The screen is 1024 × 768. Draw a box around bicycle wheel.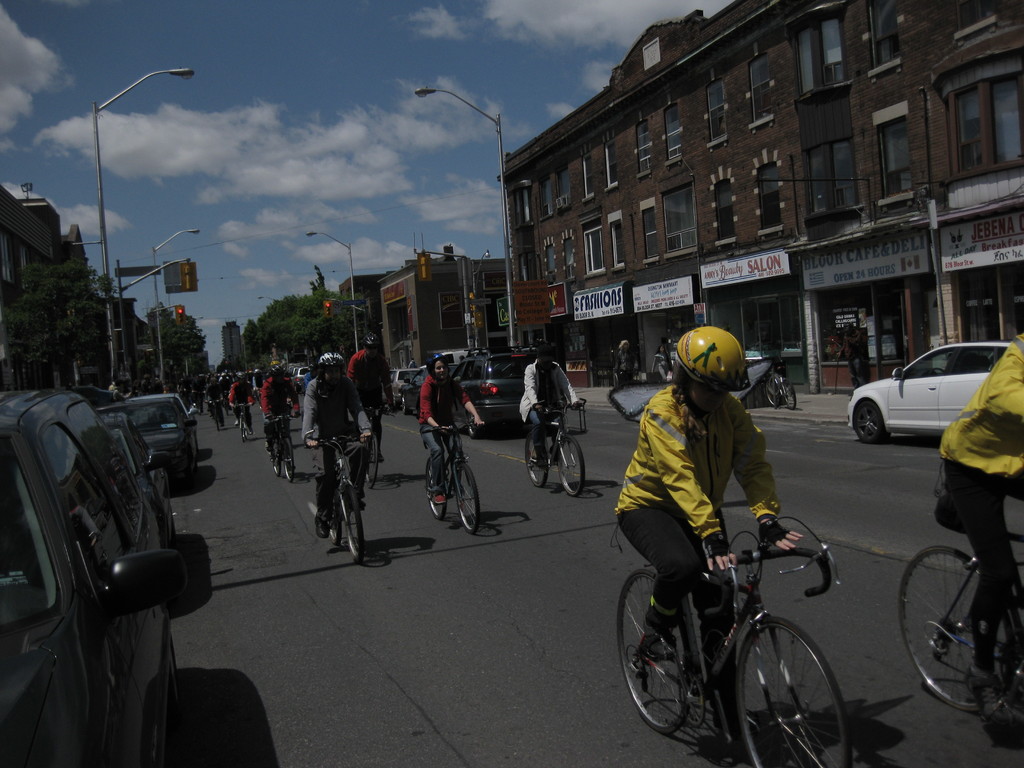
<region>281, 435, 294, 485</region>.
